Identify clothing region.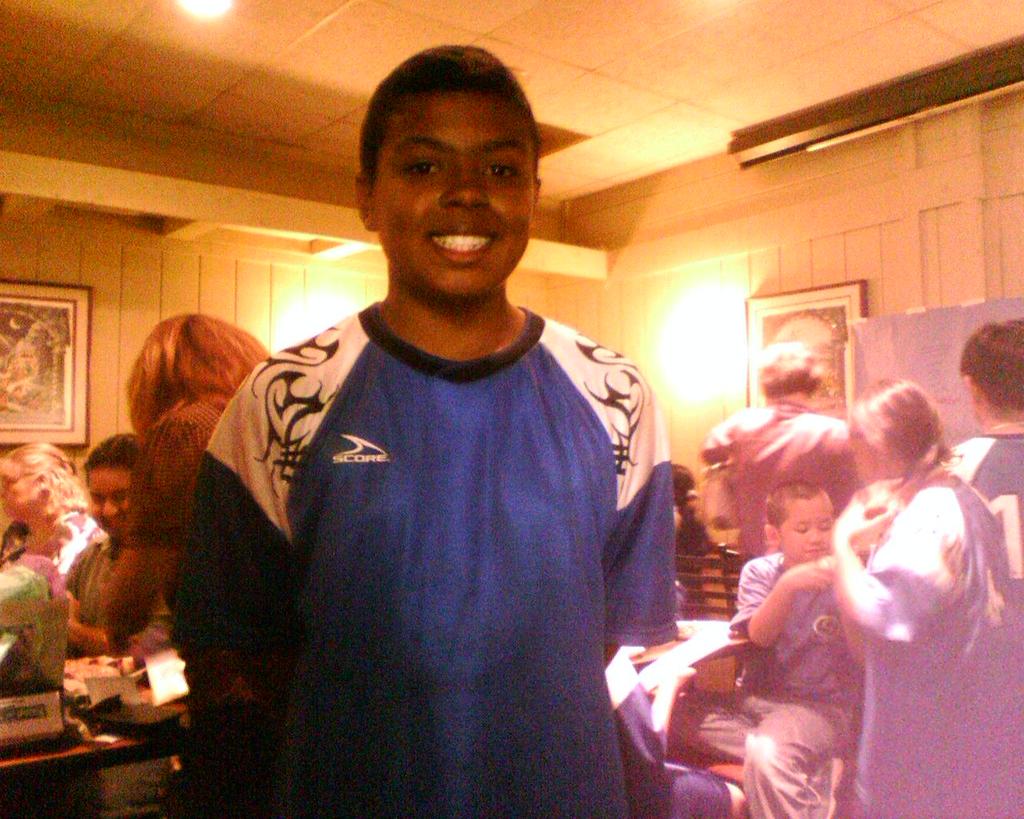
Region: bbox(0, 507, 98, 593).
